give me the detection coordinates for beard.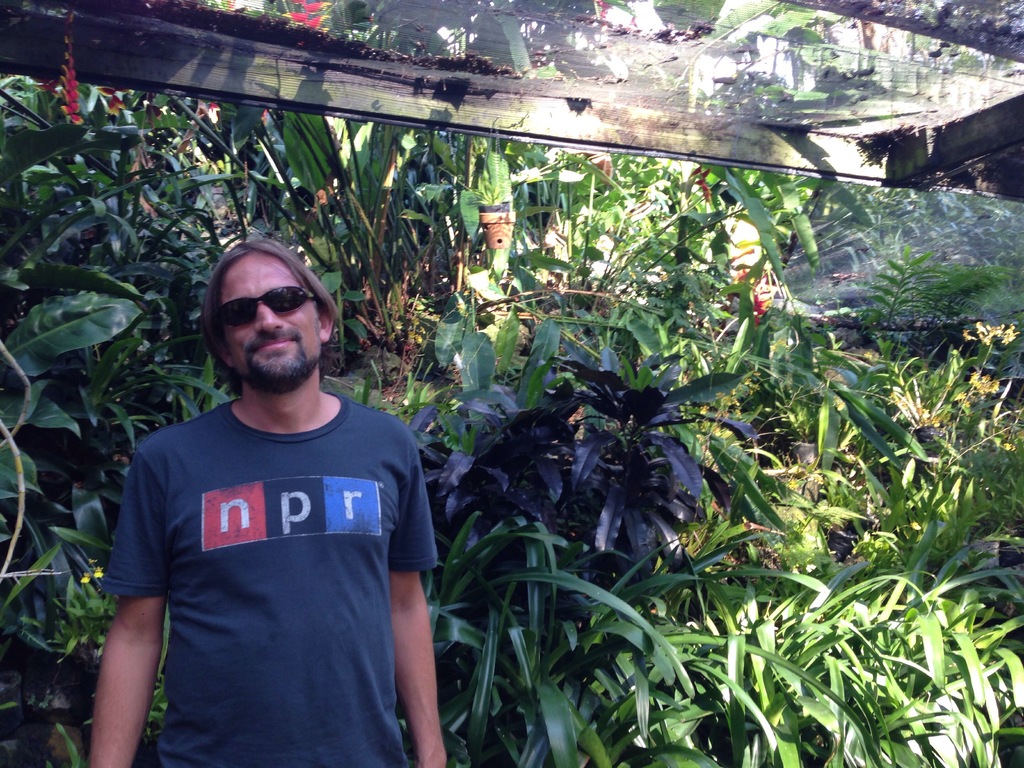
<region>238, 345, 319, 396</region>.
